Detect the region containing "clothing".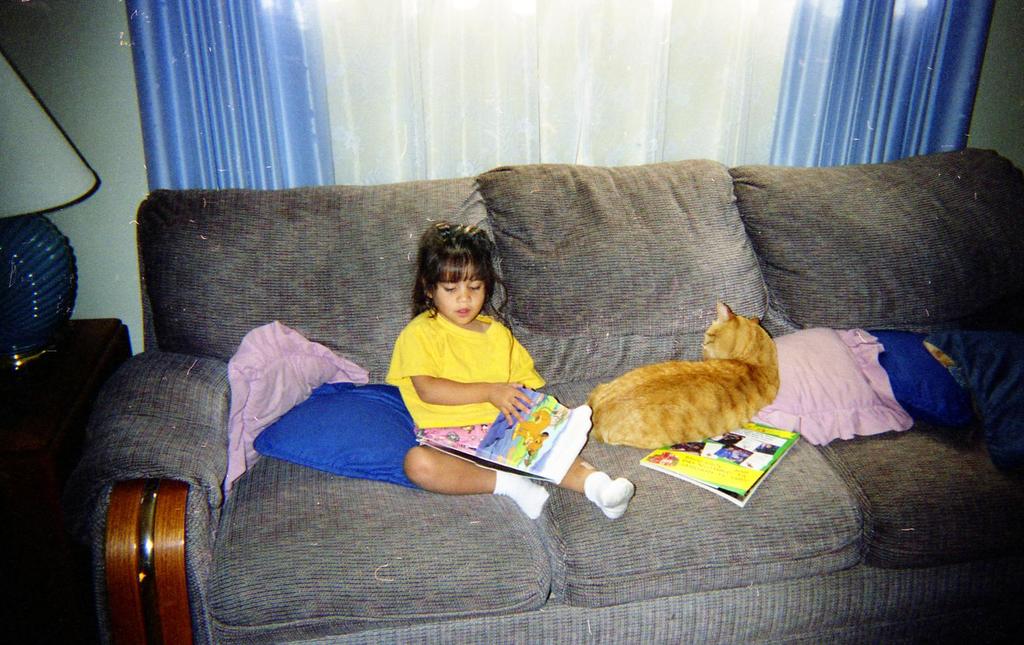
box(371, 296, 559, 510).
